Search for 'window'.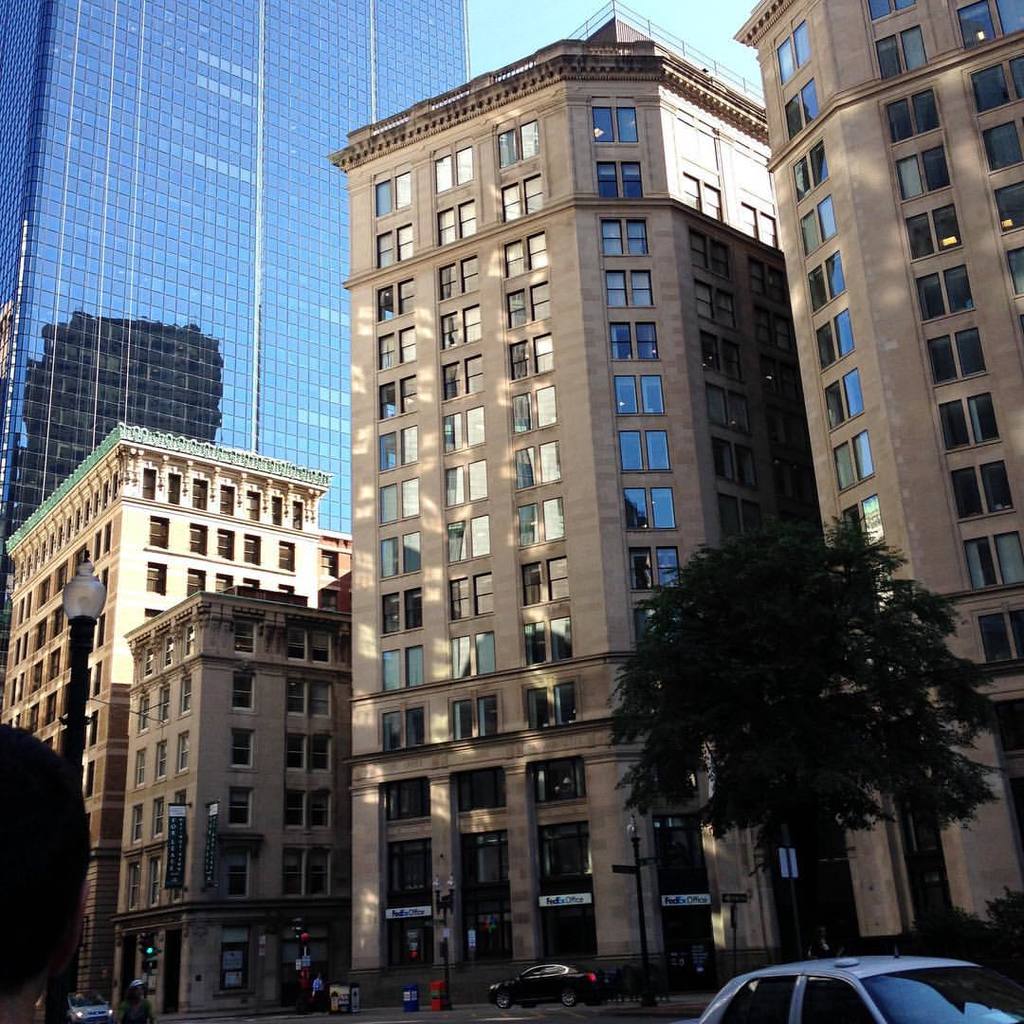
Found at 283/732/329/773.
